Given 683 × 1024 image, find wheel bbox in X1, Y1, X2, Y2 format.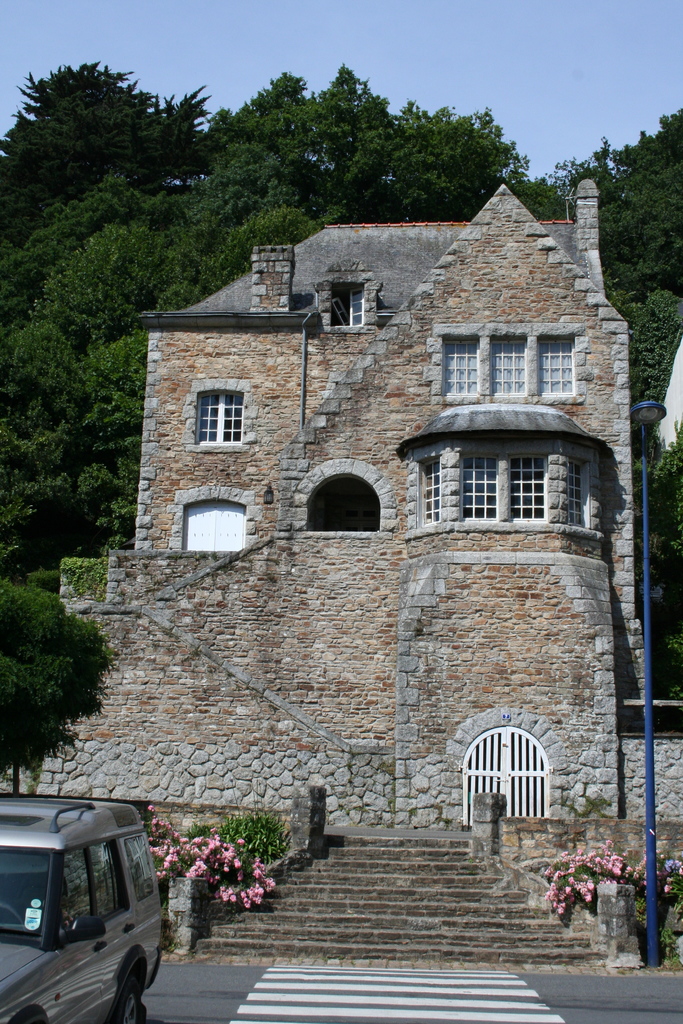
113, 988, 148, 1023.
